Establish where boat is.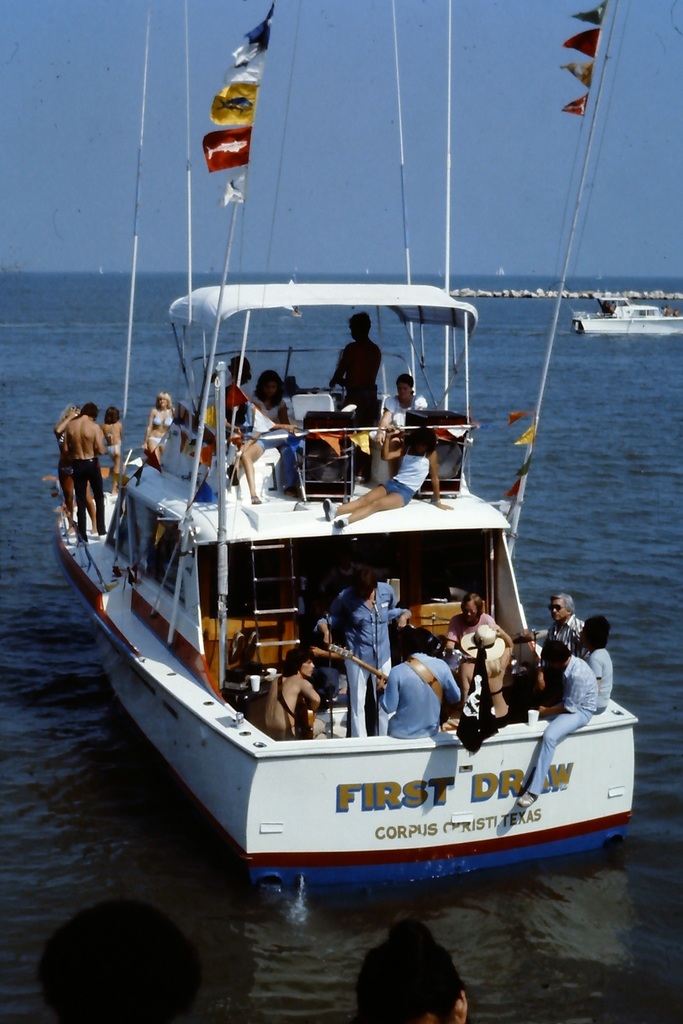
Established at <box>570,294,682,333</box>.
